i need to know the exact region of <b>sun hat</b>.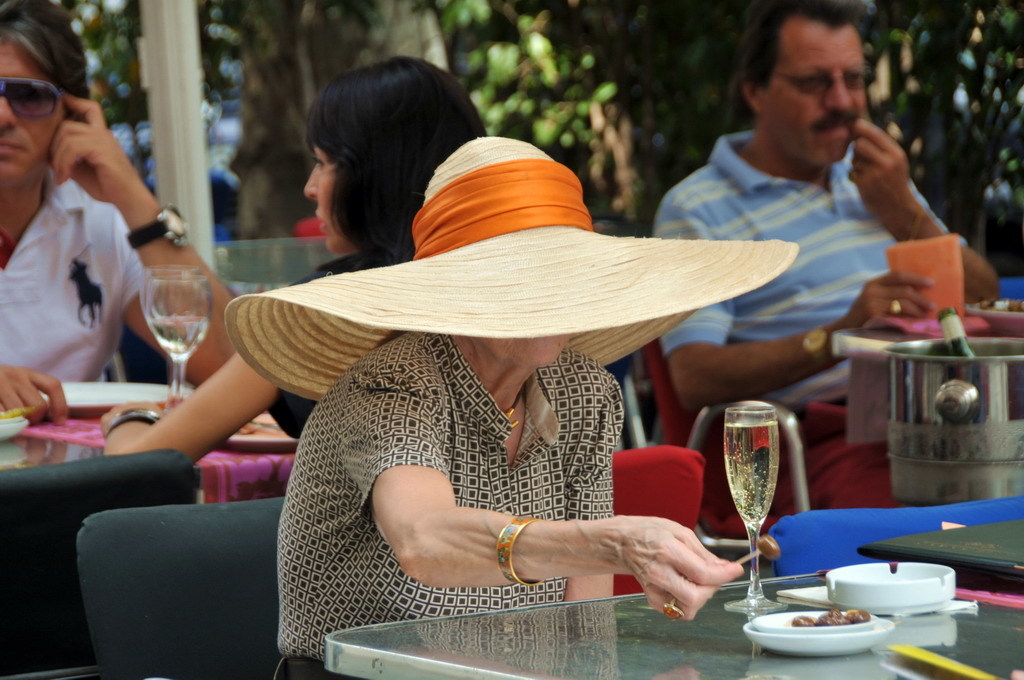
Region: Rect(223, 136, 796, 407).
